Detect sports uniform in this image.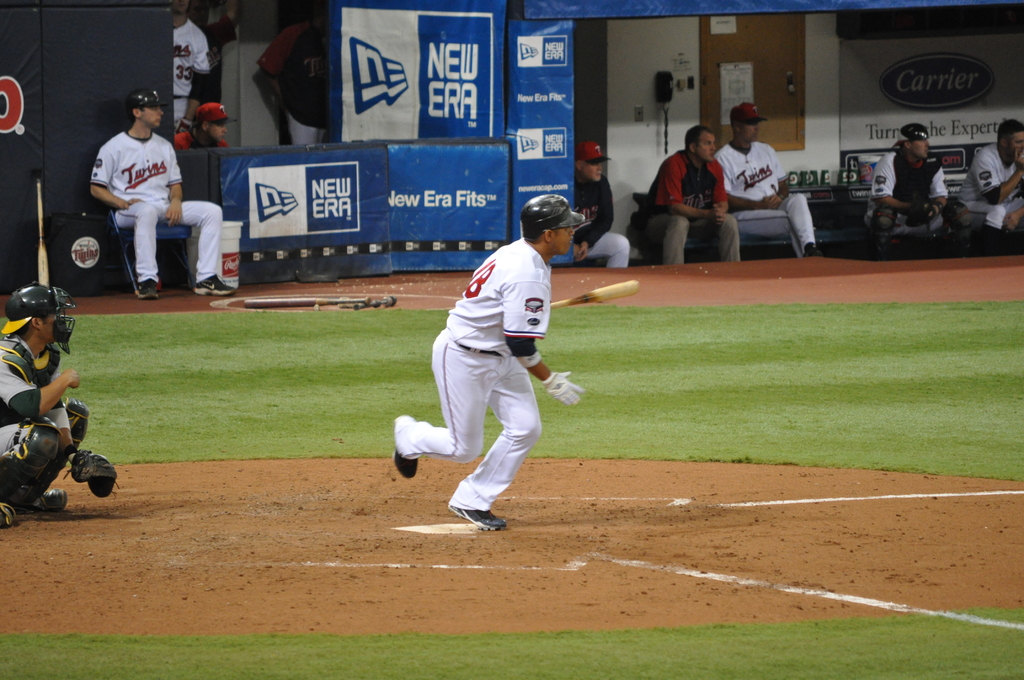
Detection: <box>88,85,236,300</box>.
